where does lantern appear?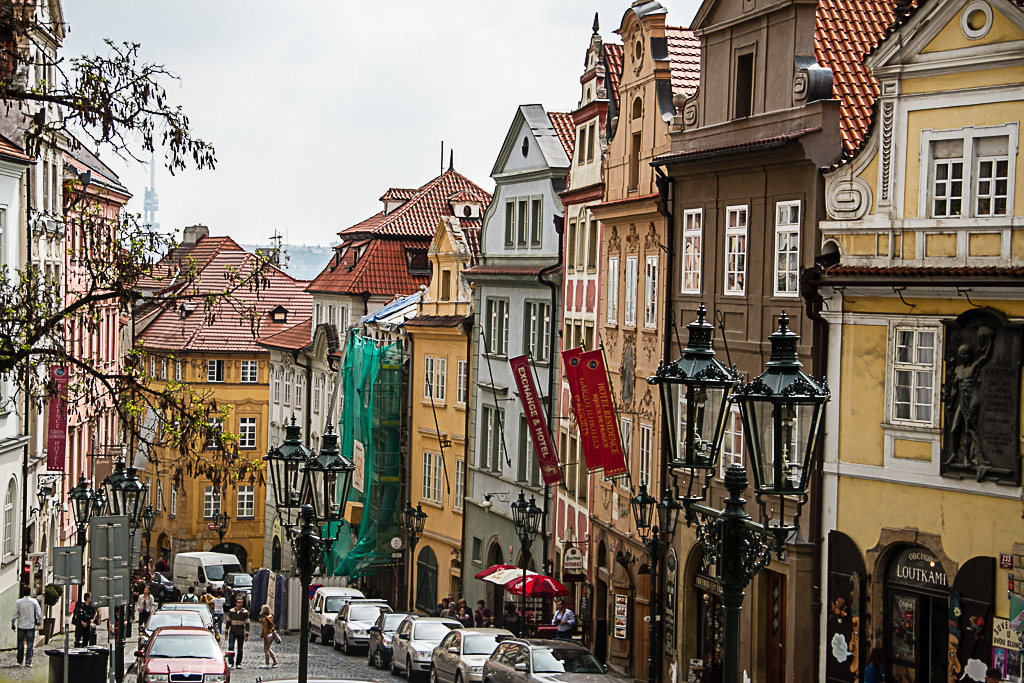
Appears at x1=66 y1=475 x2=97 y2=527.
